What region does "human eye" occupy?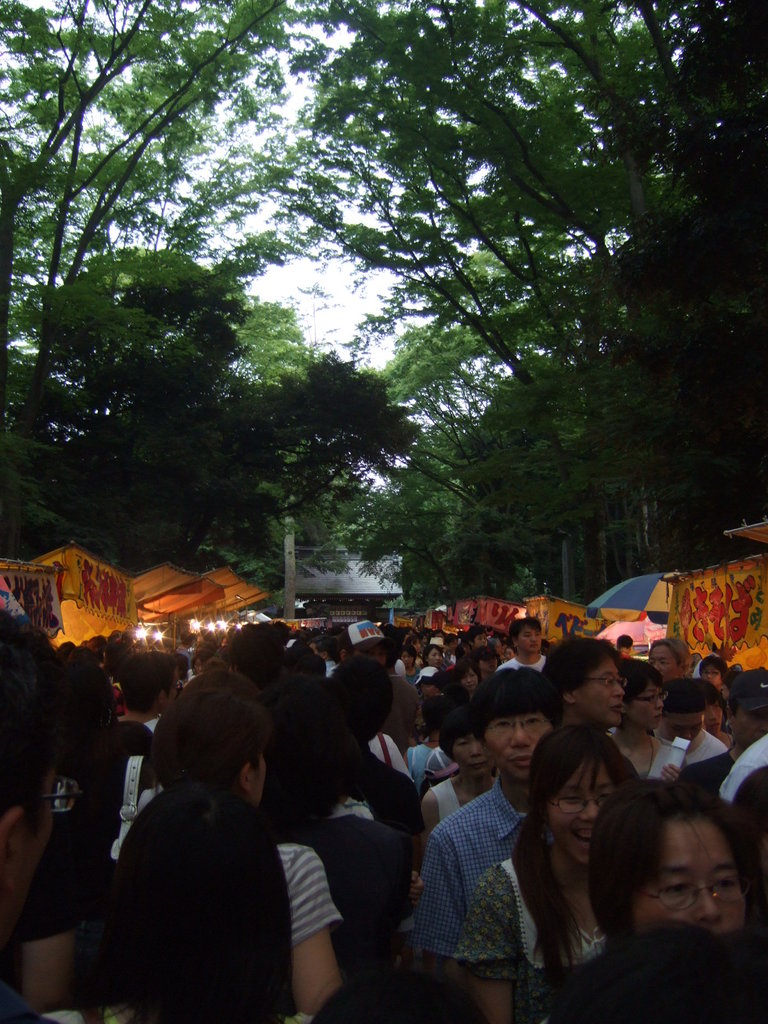
<region>672, 727, 683, 731</region>.
